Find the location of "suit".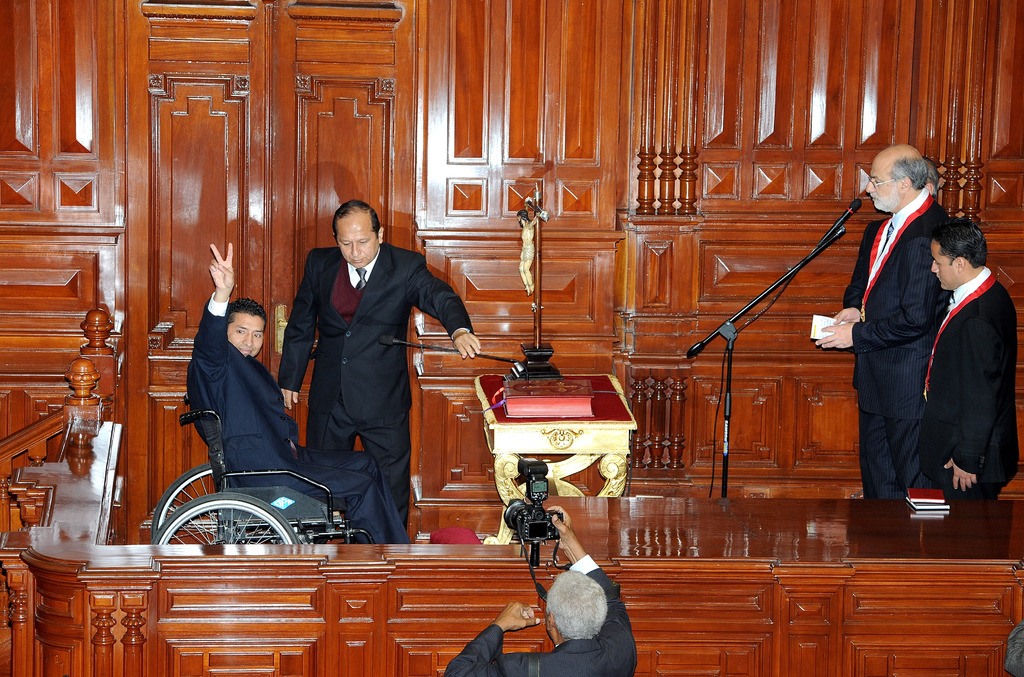
Location: detection(445, 555, 637, 676).
